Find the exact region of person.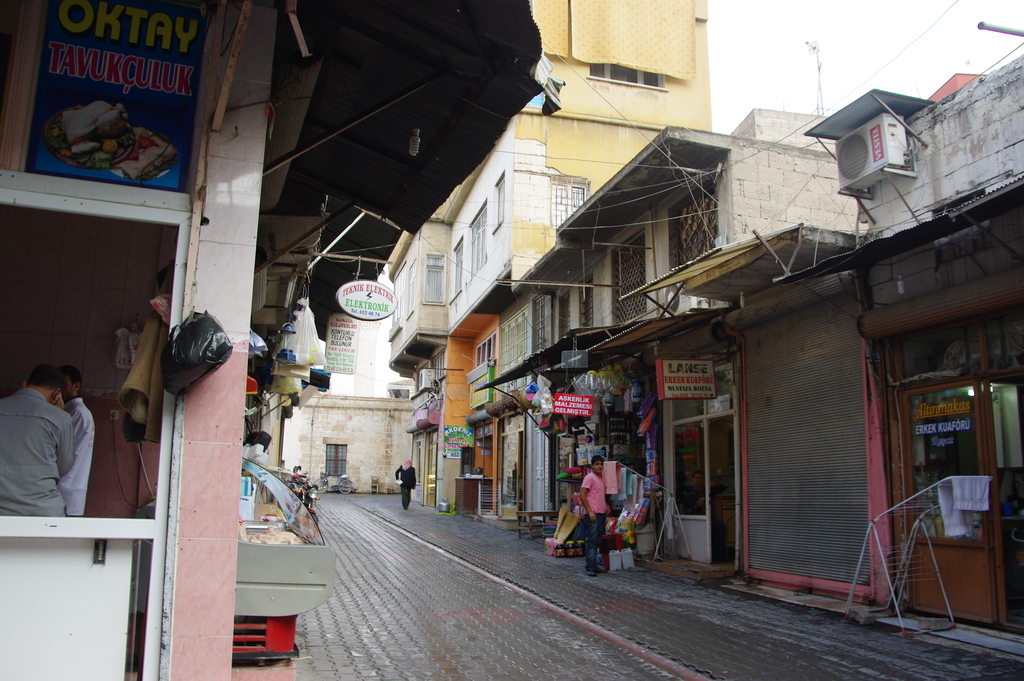
Exact region: {"x1": 0, "y1": 361, "x2": 75, "y2": 517}.
